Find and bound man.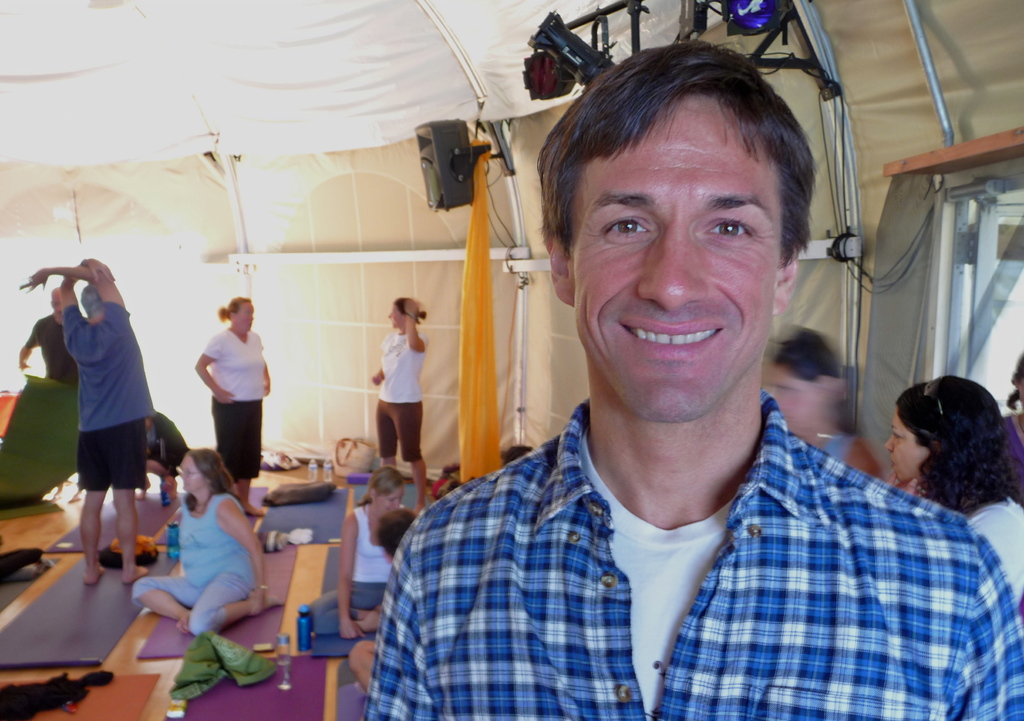
Bound: (x1=18, y1=257, x2=155, y2=582).
